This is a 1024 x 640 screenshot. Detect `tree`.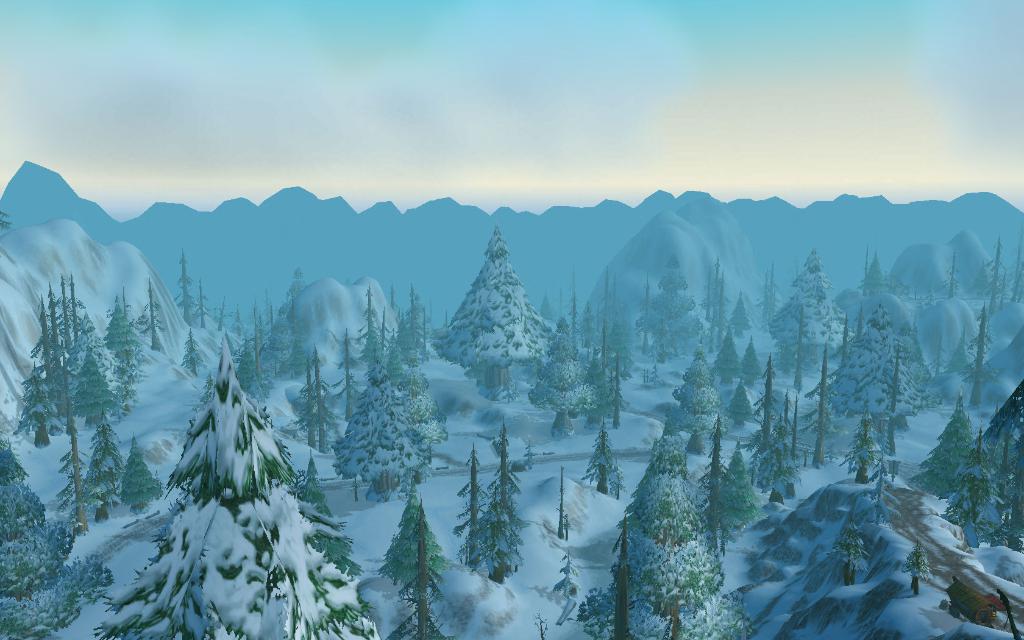
[195, 276, 208, 326].
